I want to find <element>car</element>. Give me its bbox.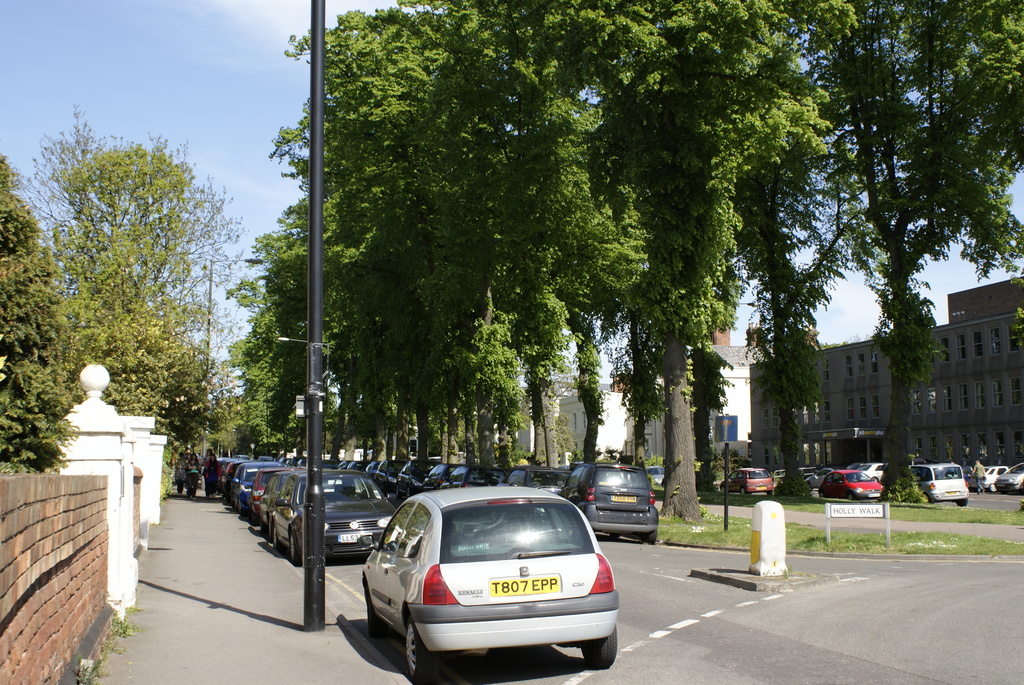
<bbox>996, 461, 1021, 493</bbox>.
